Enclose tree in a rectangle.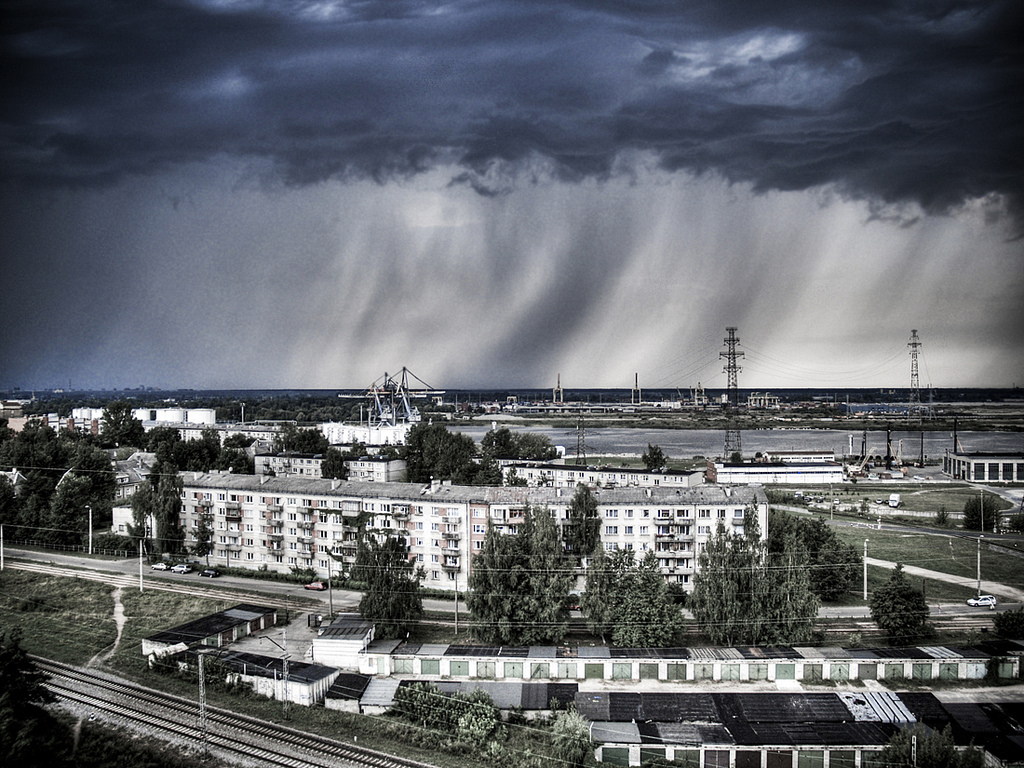
box(473, 503, 583, 643).
